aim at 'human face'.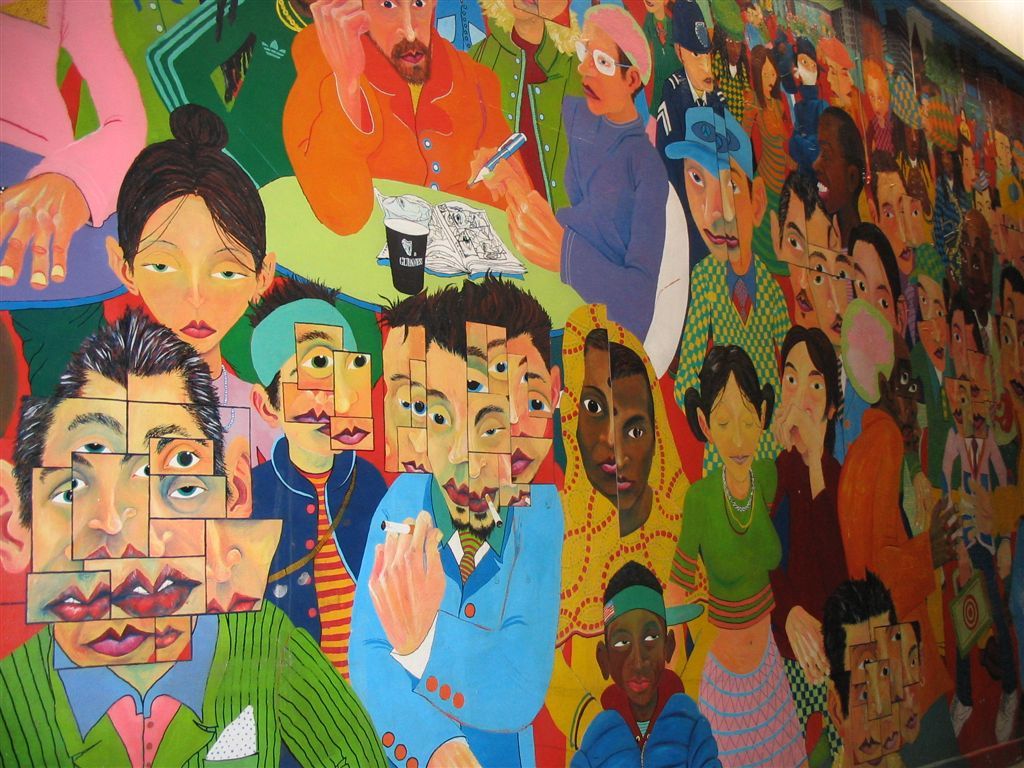
Aimed at rect(810, 120, 848, 216).
